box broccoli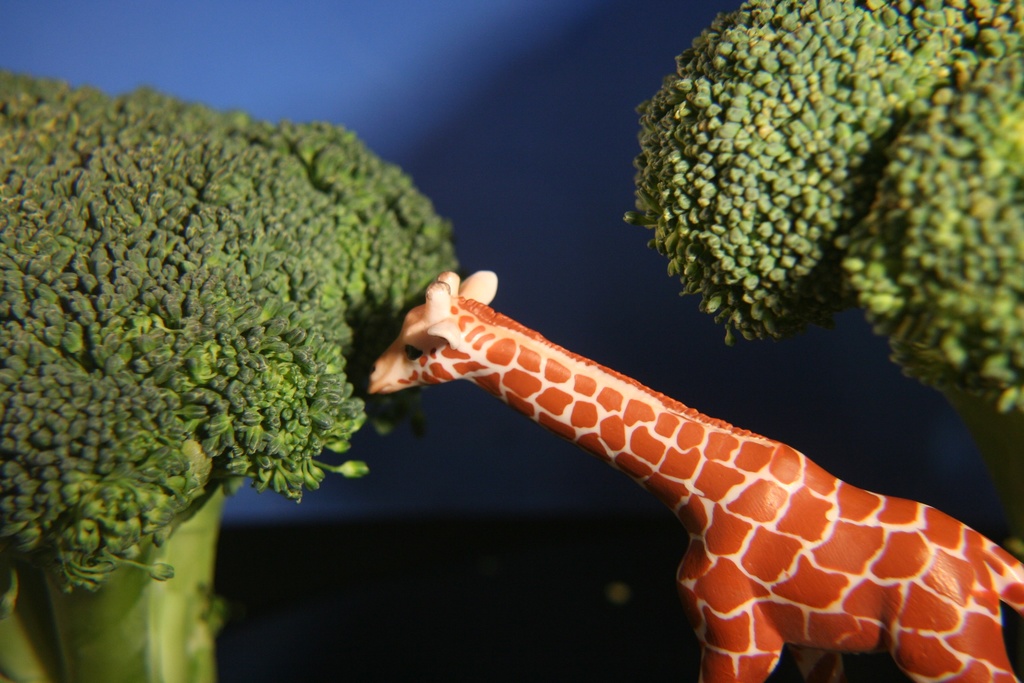
select_region(622, 0, 1023, 562)
